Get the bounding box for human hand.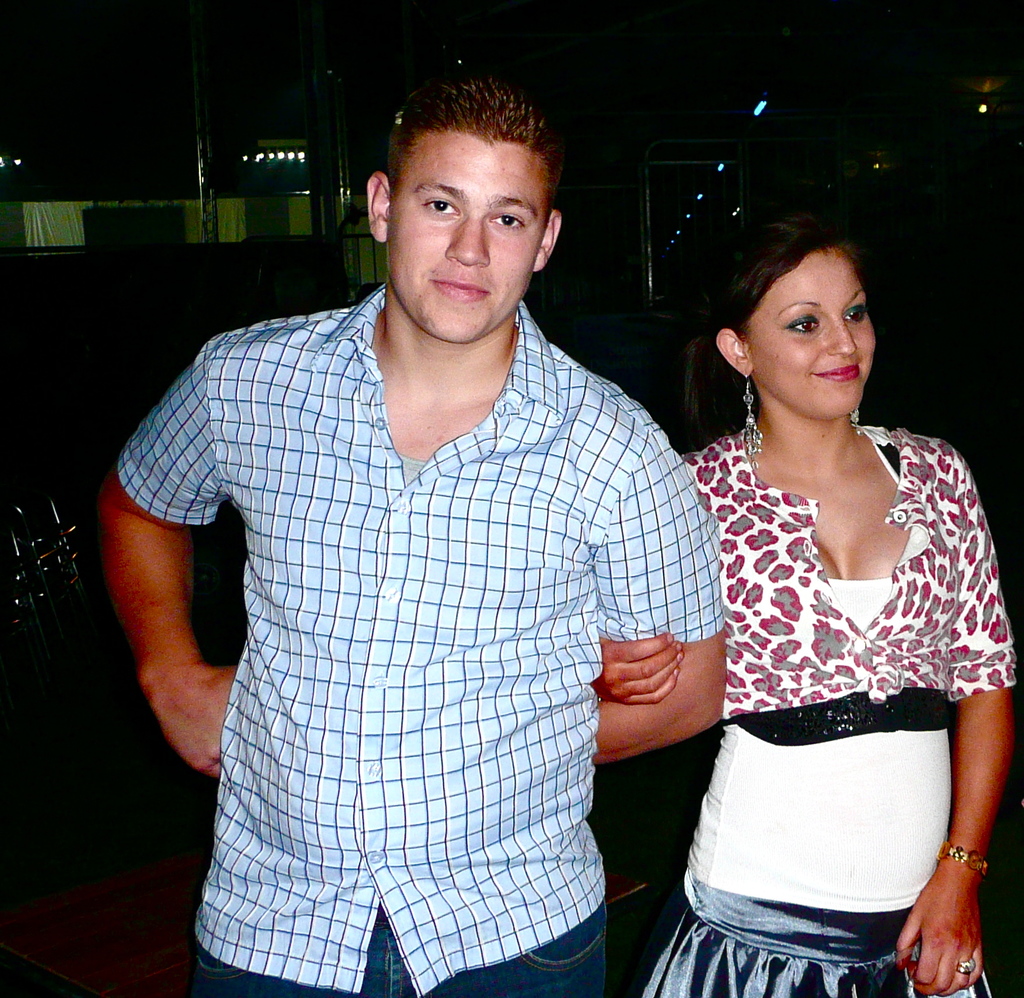
[x1=896, y1=884, x2=982, y2=997].
